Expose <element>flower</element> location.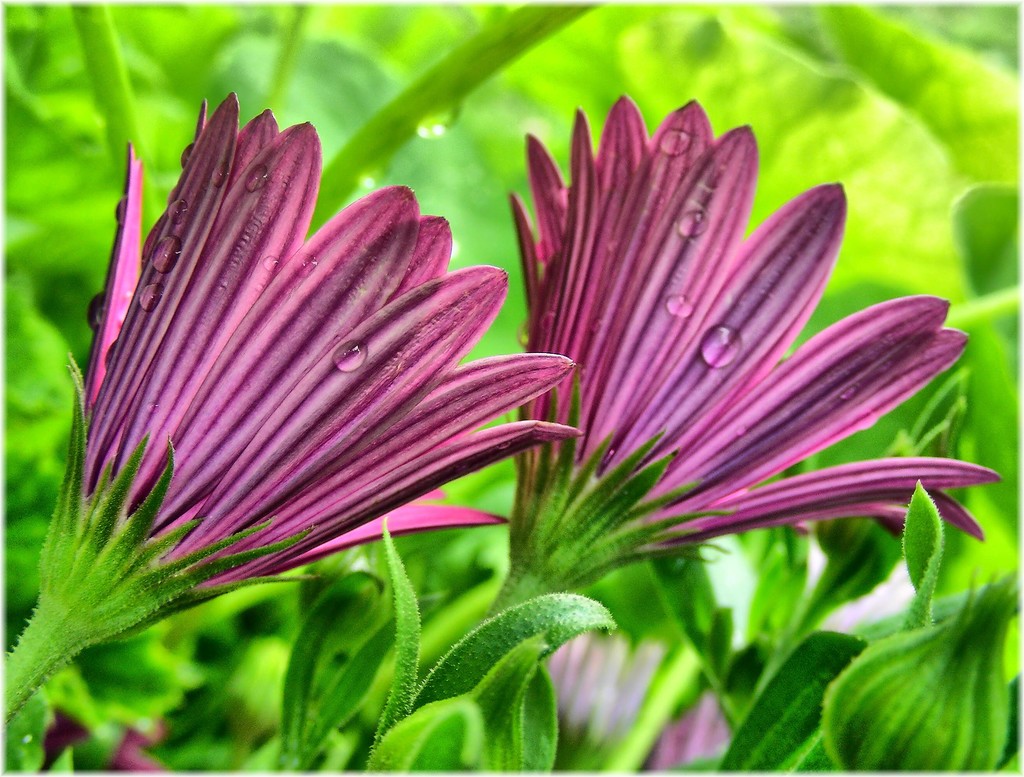
Exposed at detection(39, 701, 75, 776).
